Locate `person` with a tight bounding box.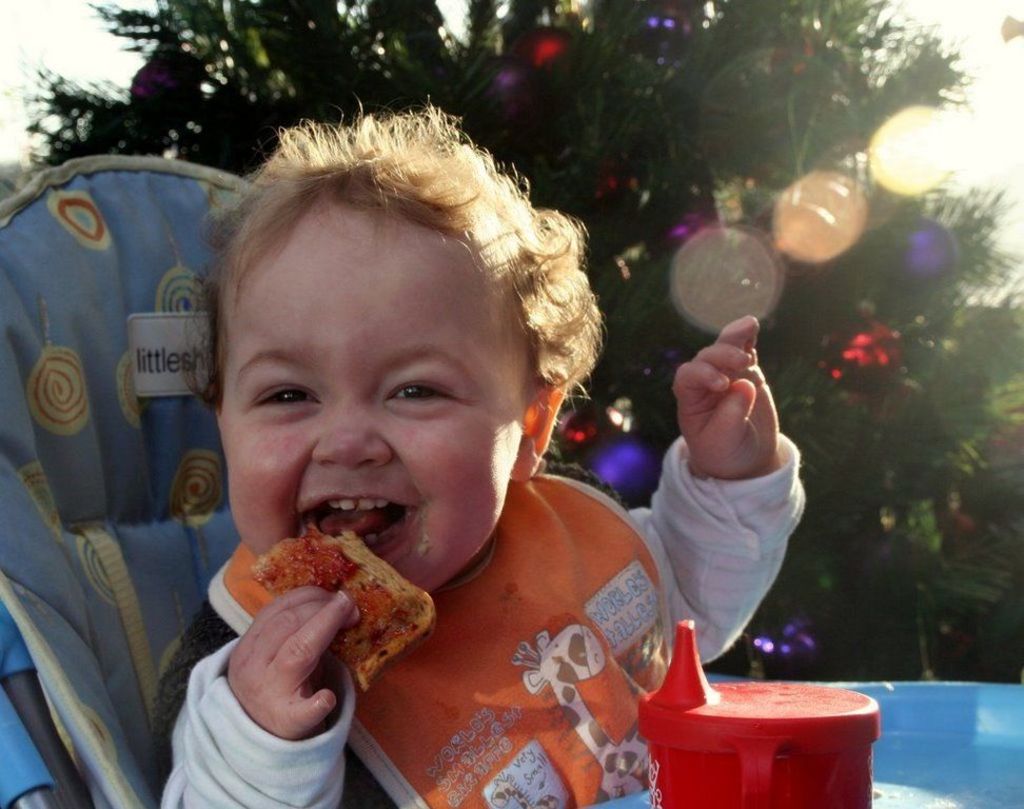
x1=146, y1=111, x2=695, y2=808.
